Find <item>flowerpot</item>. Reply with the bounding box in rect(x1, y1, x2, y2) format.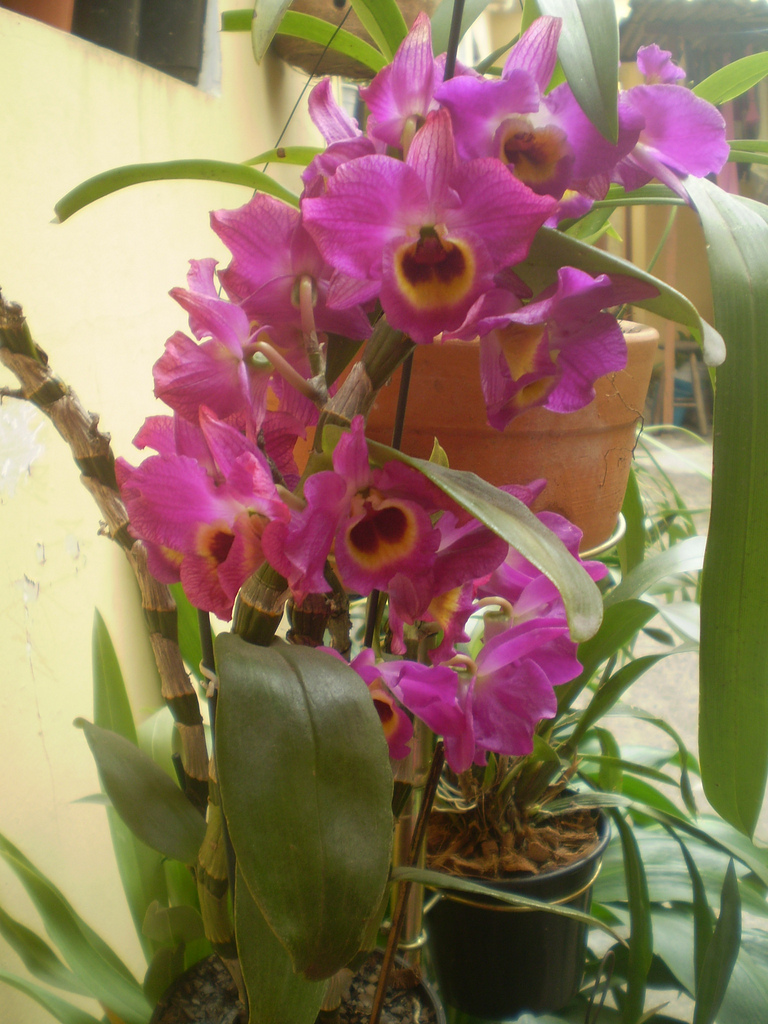
rect(143, 931, 446, 1023).
